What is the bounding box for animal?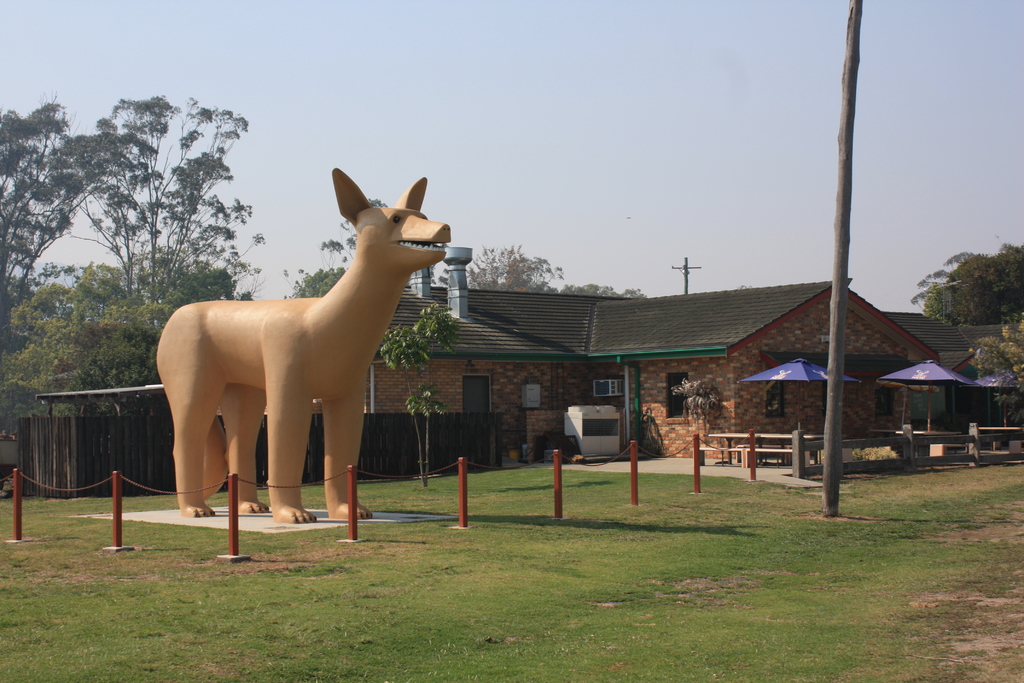
{"left": 154, "top": 163, "right": 454, "bottom": 527}.
